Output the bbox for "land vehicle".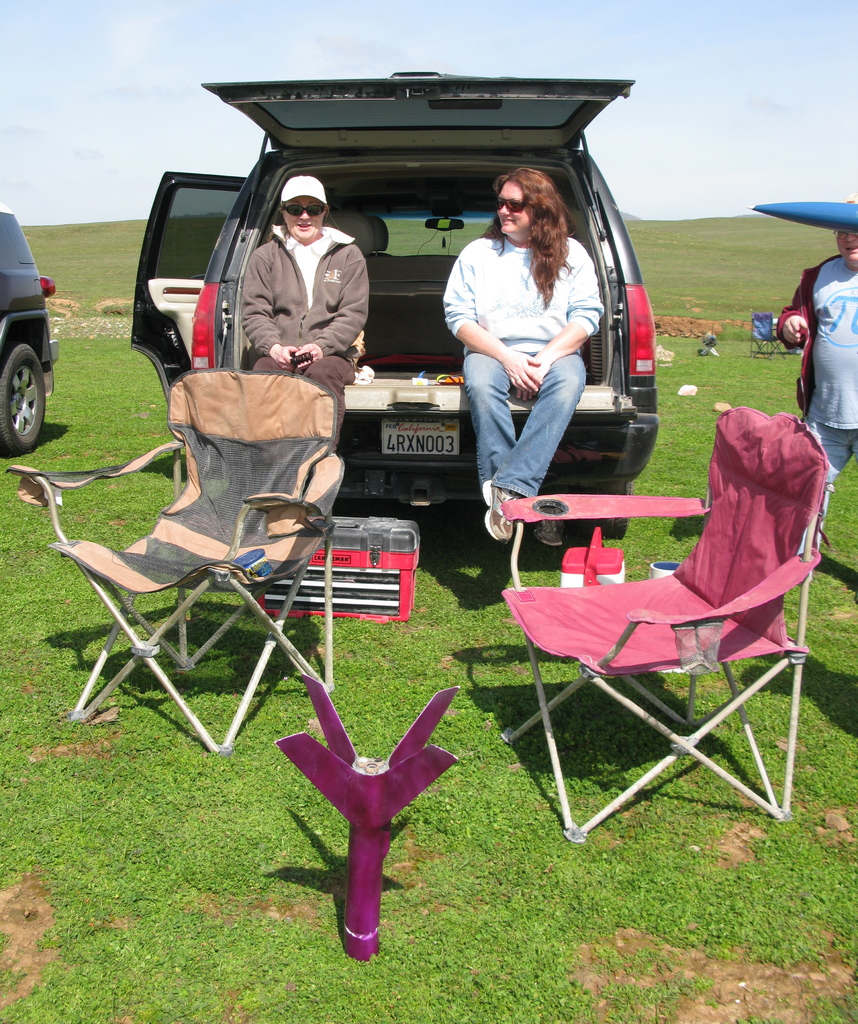
x1=141, y1=70, x2=682, y2=493.
